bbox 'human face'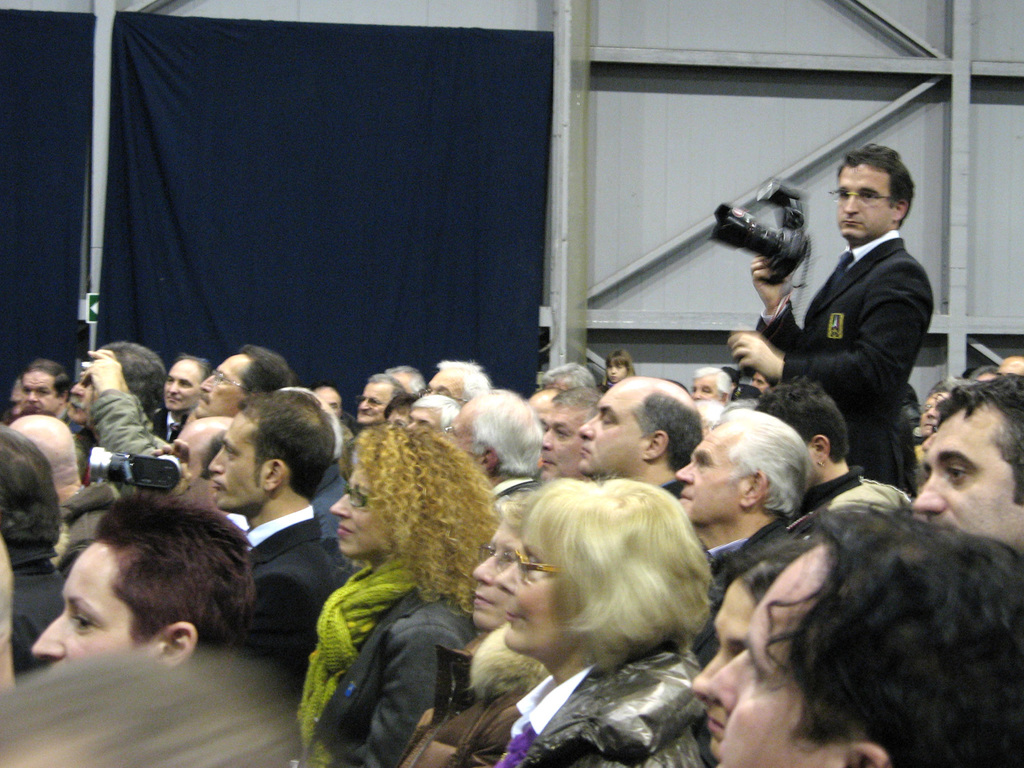
[left=23, top=538, right=138, bottom=672]
